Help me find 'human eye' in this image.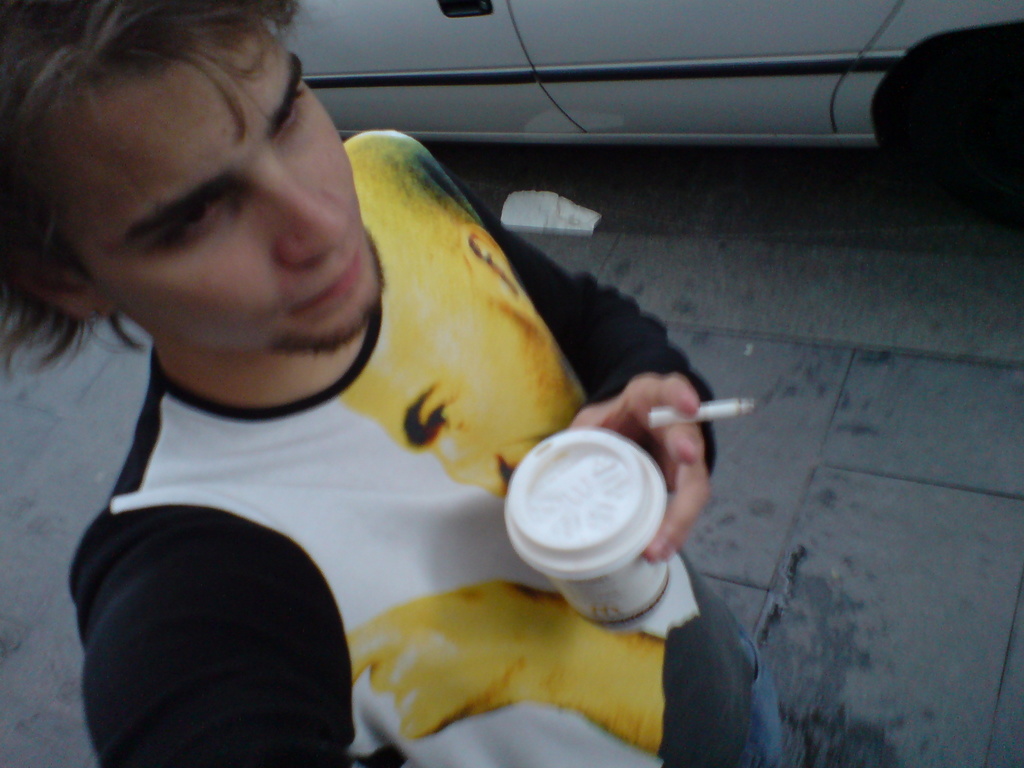
Found it: box(279, 73, 308, 138).
